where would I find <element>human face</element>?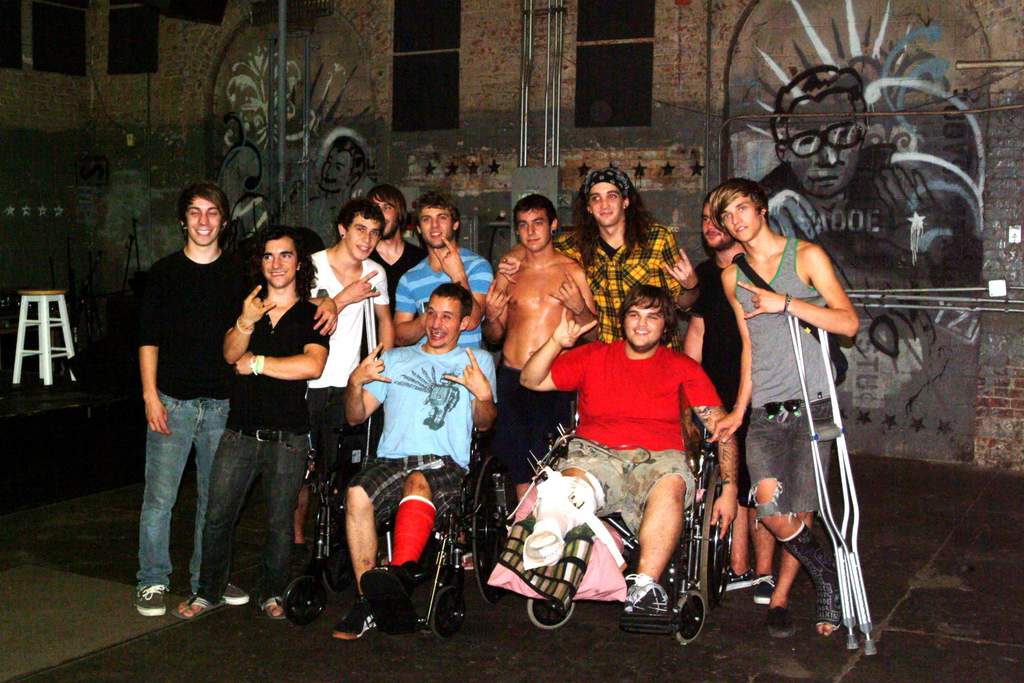
At <bbox>590, 181, 627, 227</bbox>.
